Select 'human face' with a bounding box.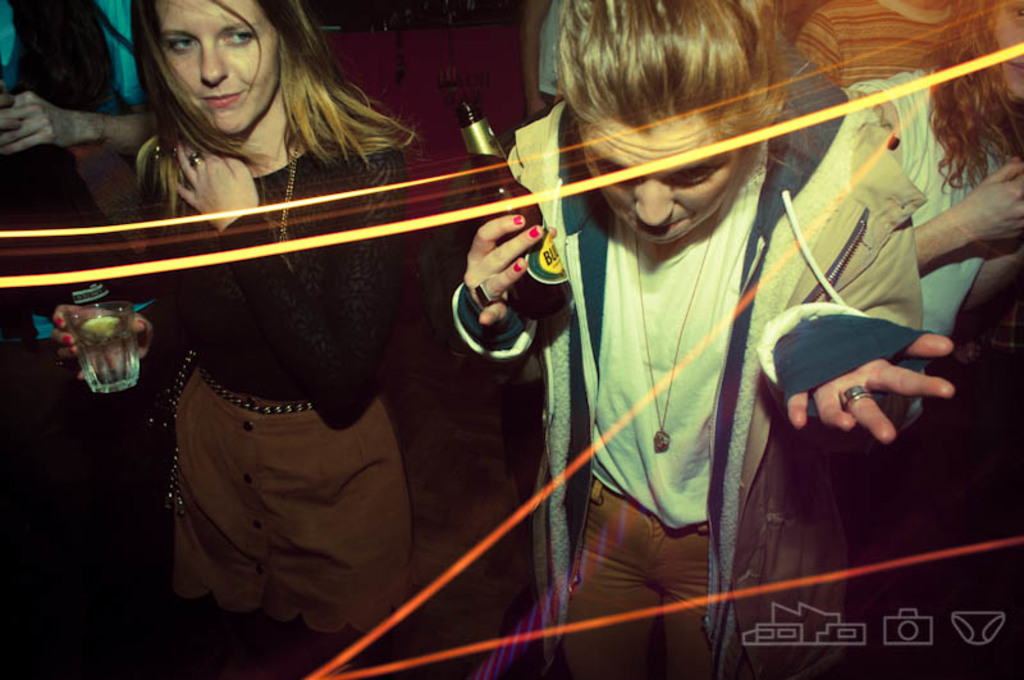
[573, 124, 744, 251].
